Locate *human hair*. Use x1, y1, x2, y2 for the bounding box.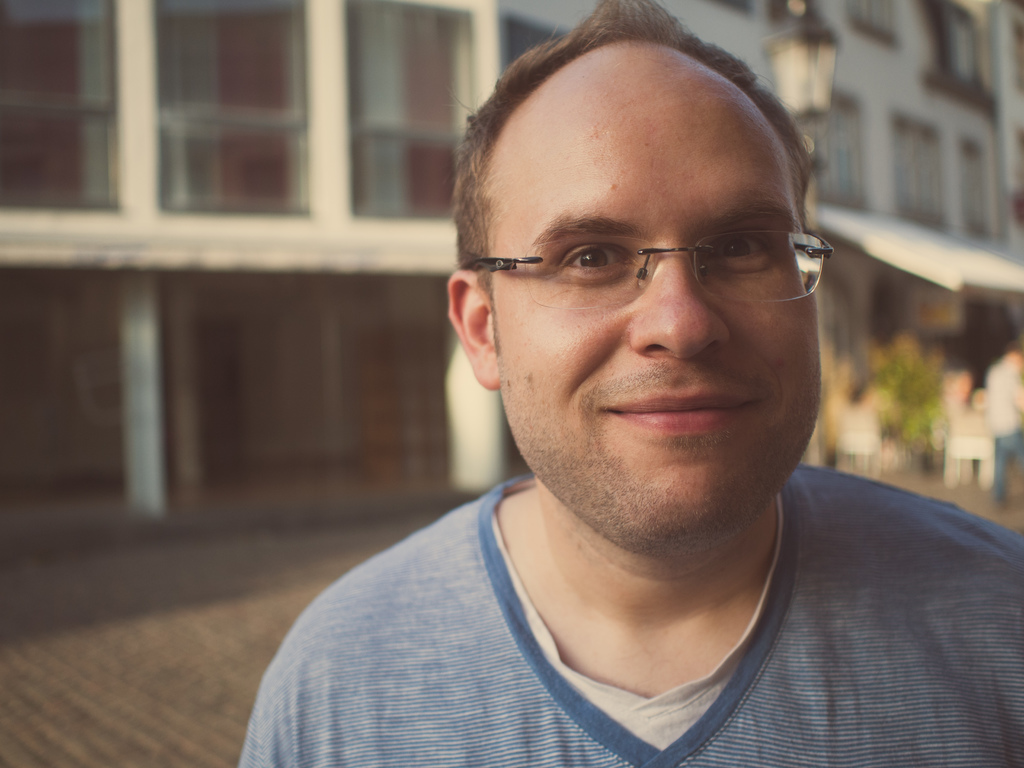
447, 0, 817, 352.
